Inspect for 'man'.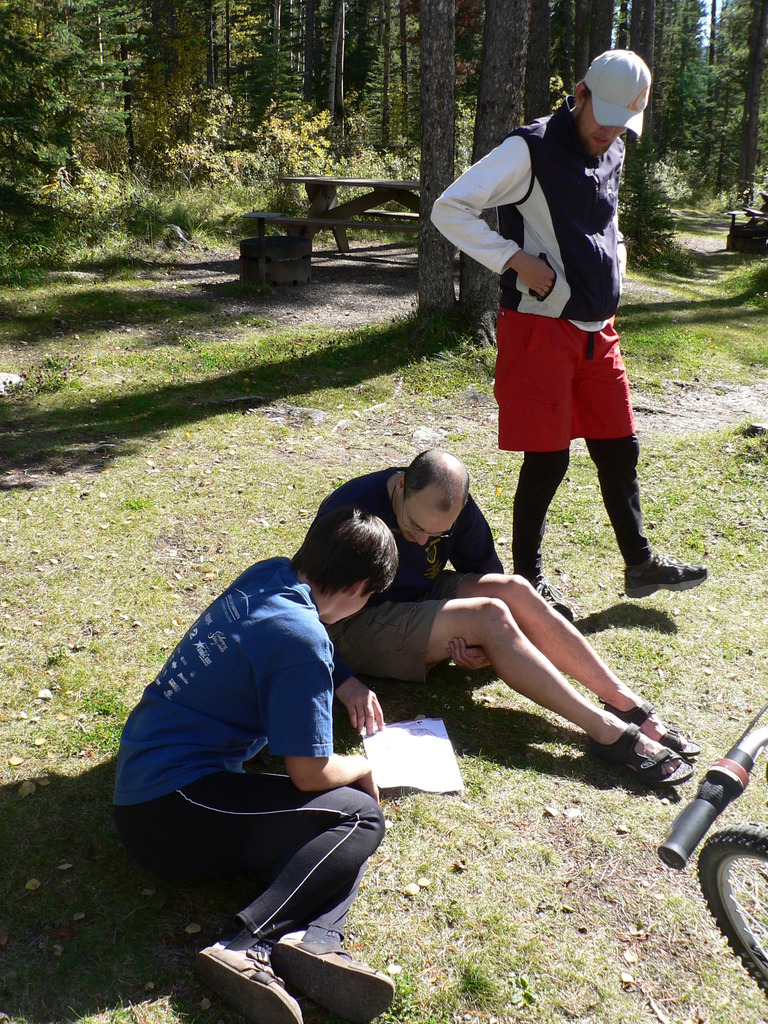
Inspection: locate(282, 445, 696, 772).
